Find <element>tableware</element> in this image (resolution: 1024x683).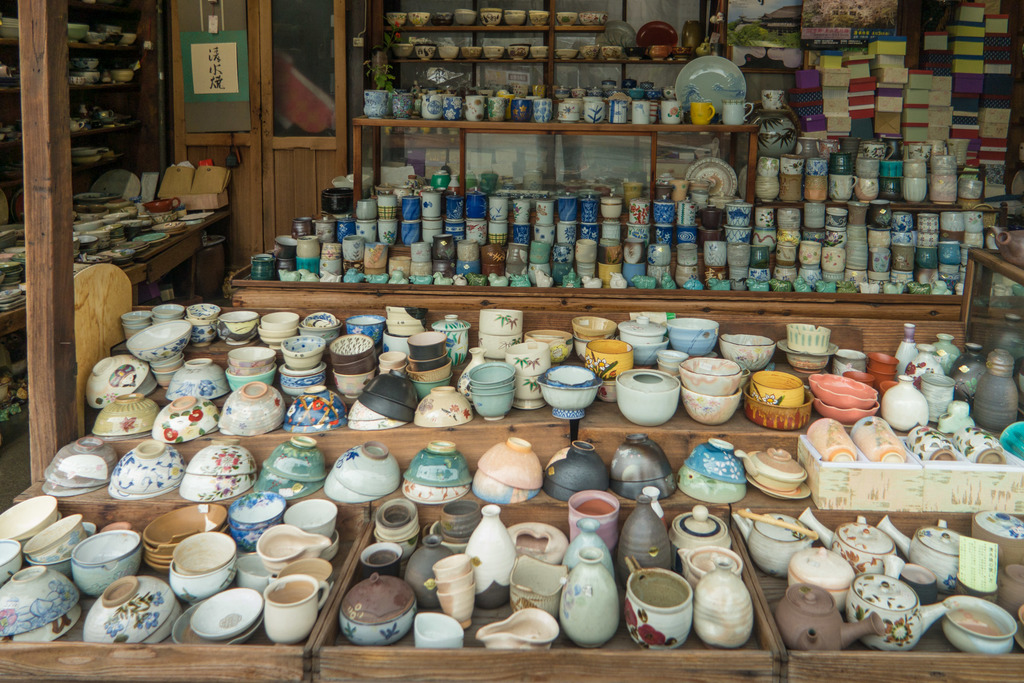
box(336, 220, 355, 245).
